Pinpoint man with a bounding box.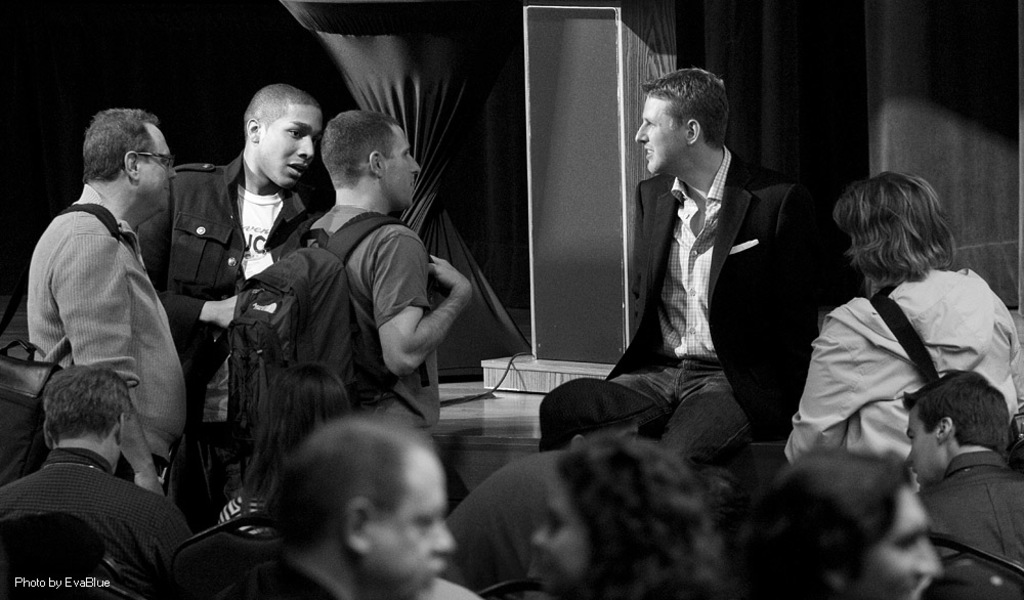
<bbox>131, 76, 333, 402</bbox>.
